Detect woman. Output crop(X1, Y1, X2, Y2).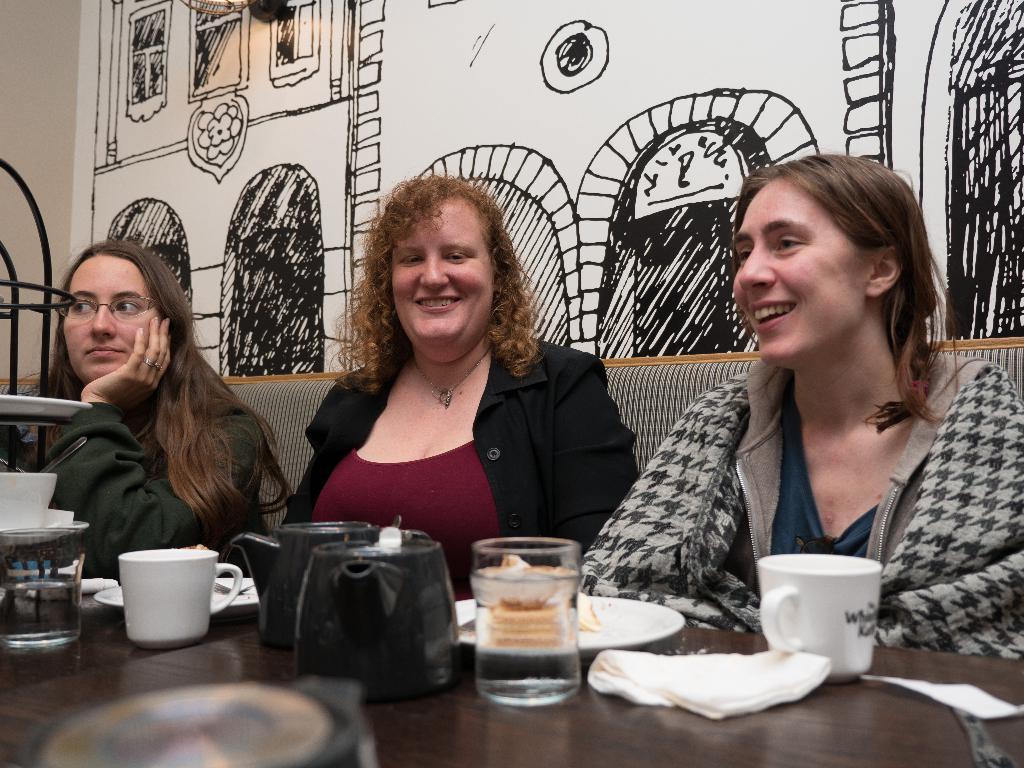
crop(620, 125, 990, 667).
